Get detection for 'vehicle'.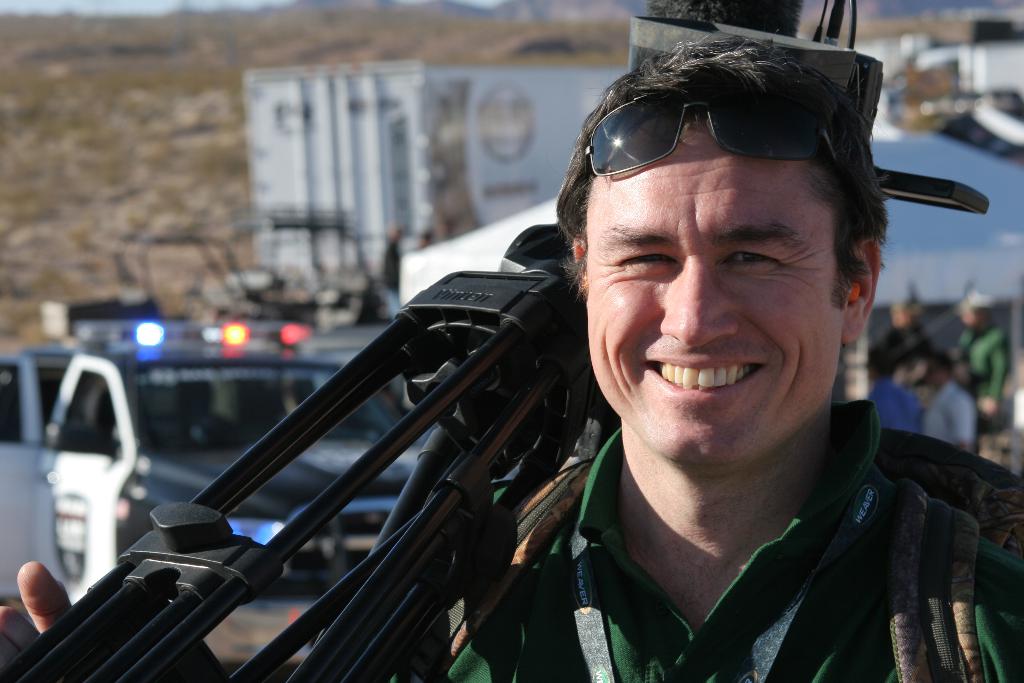
Detection: (x1=0, y1=320, x2=531, y2=663).
